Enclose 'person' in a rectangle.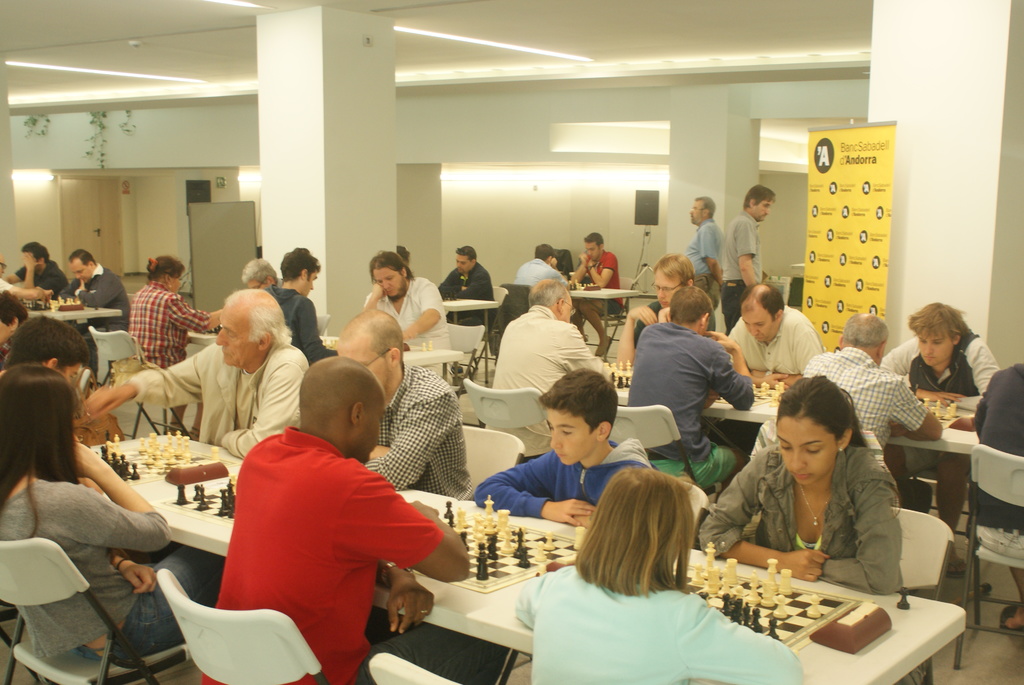
(x1=83, y1=286, x2=314, y2=453).
